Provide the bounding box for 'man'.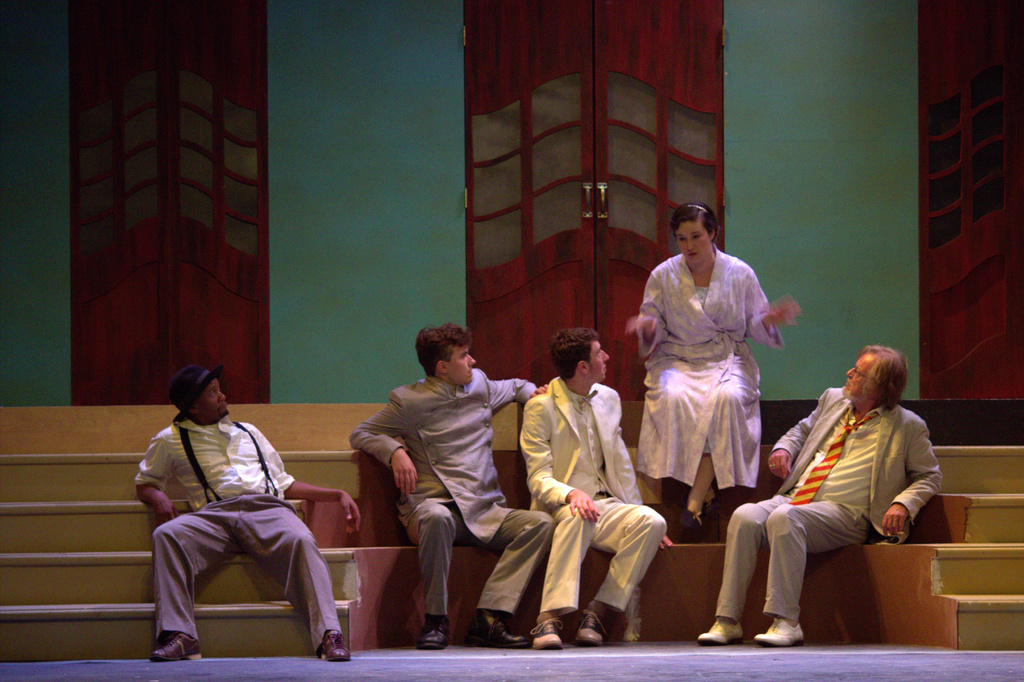
[left=517, top=324, right=673, bottom=649].
